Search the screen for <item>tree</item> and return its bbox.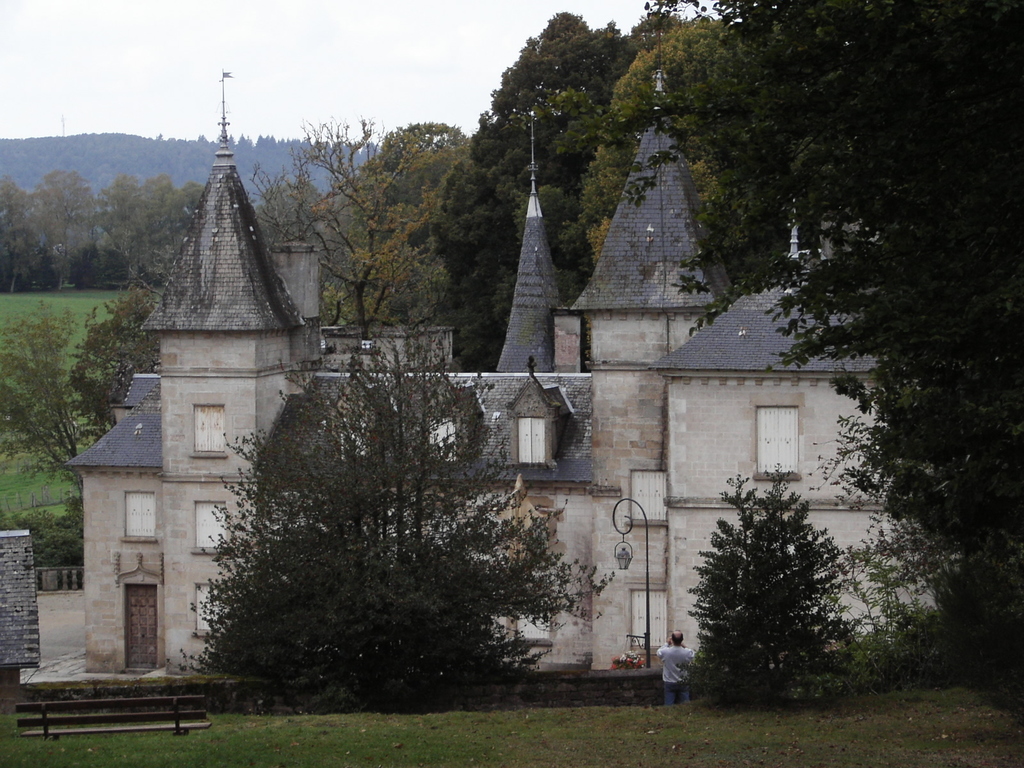
Found: box(0, 161, 199, 288).
